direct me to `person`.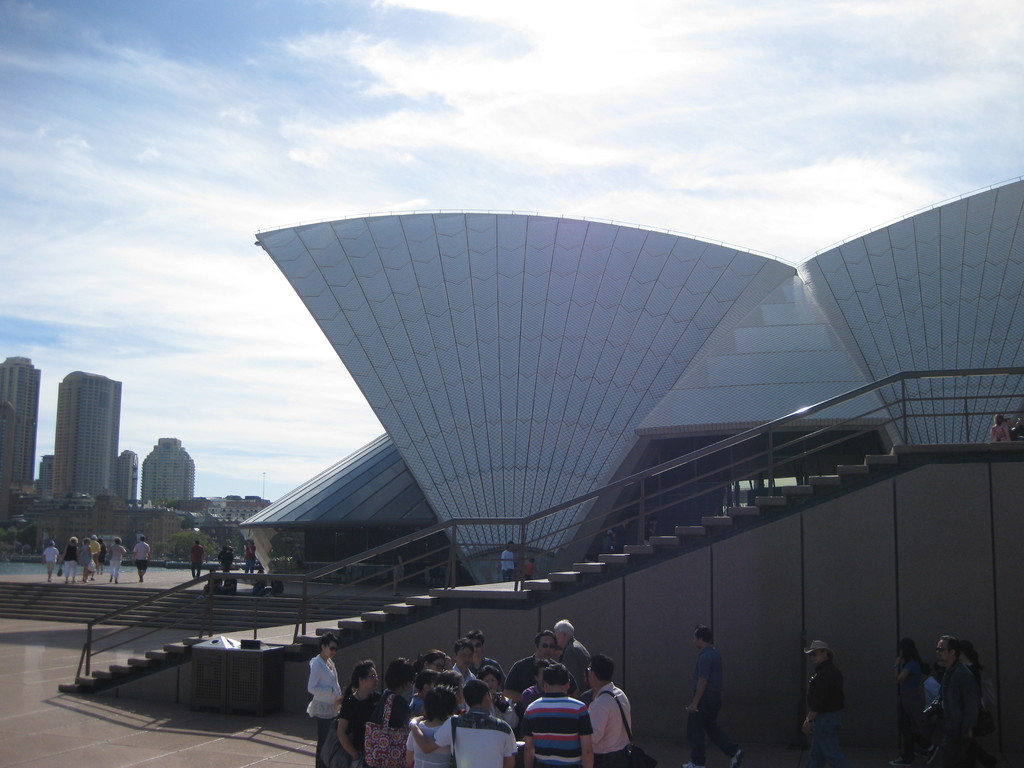
Direction: bbox=[333, 659, 381, 767].
